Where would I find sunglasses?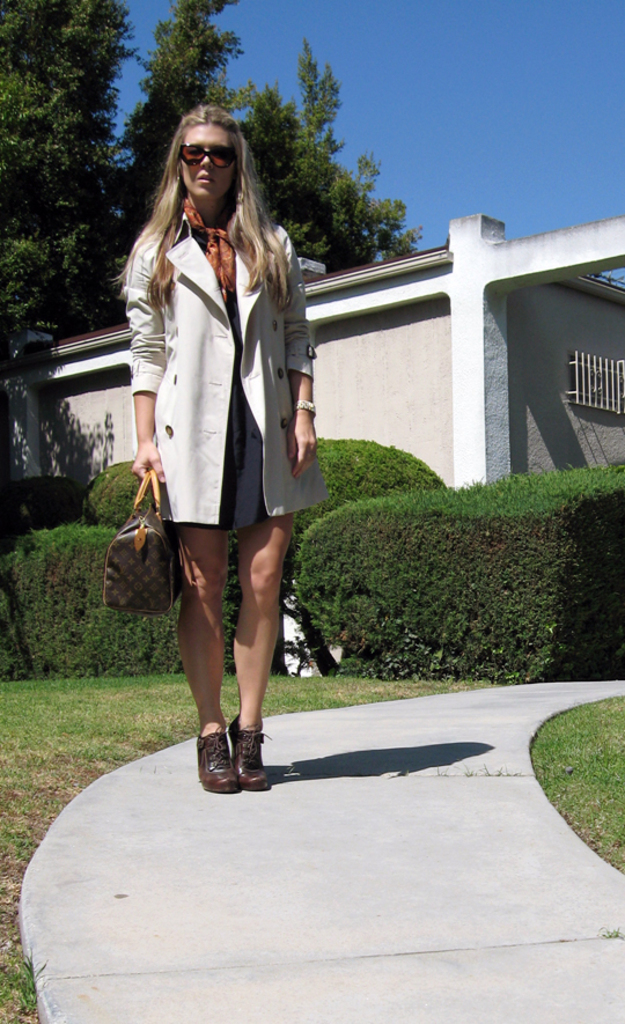
At [176, 145, 240, 170].
